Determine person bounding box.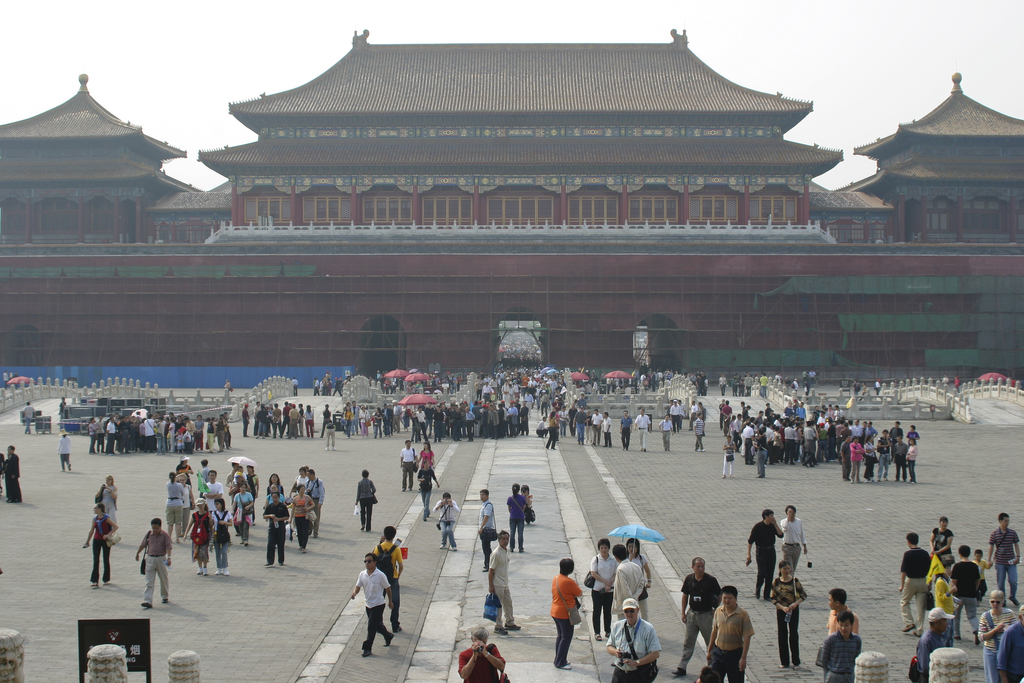
Determined: 95,471,116,521.
